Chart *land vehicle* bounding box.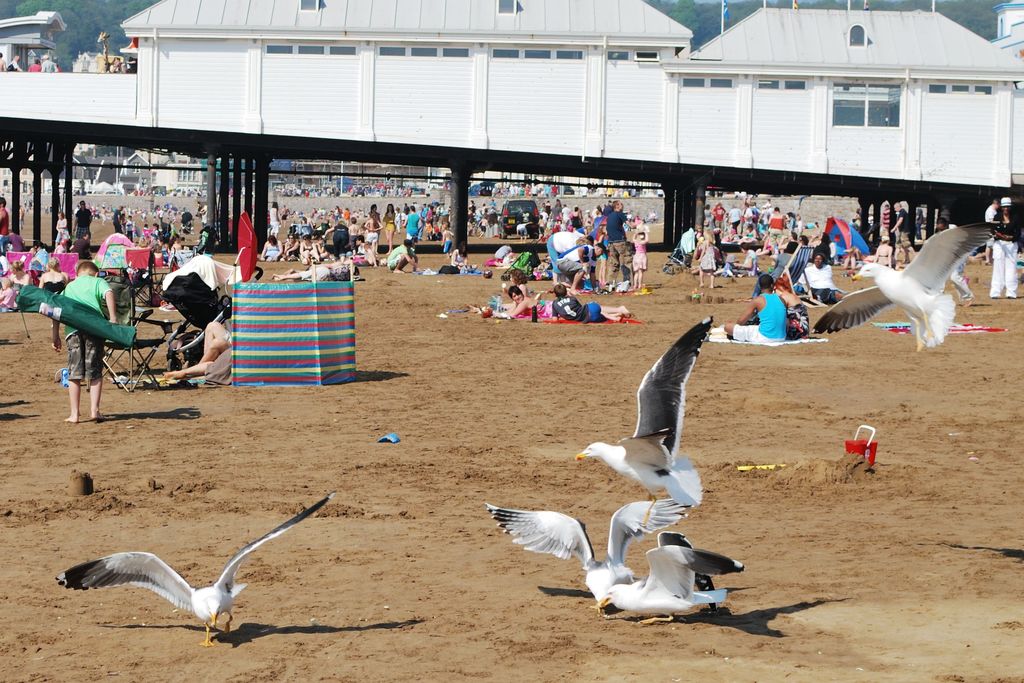
Charted: <box>468,181,497,194</box>.
